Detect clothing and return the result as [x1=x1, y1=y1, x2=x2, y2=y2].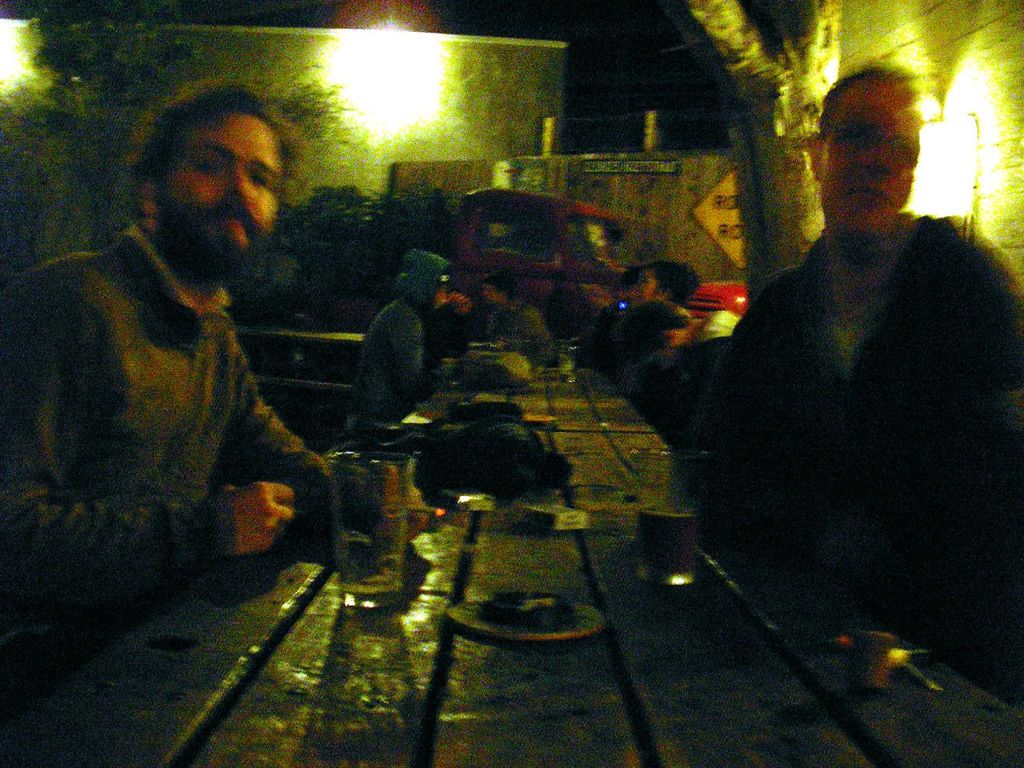
[x1=590, y1=294, x2=686, y2=365].
